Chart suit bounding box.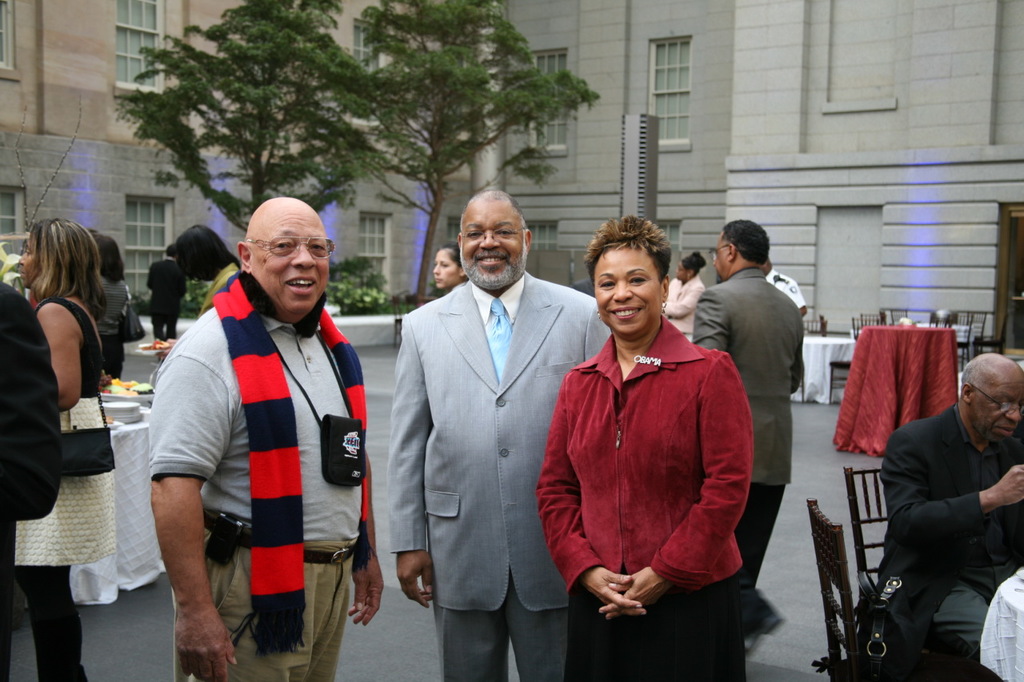
Charted: x1=148 y1=254 x2=189 y2=343.
